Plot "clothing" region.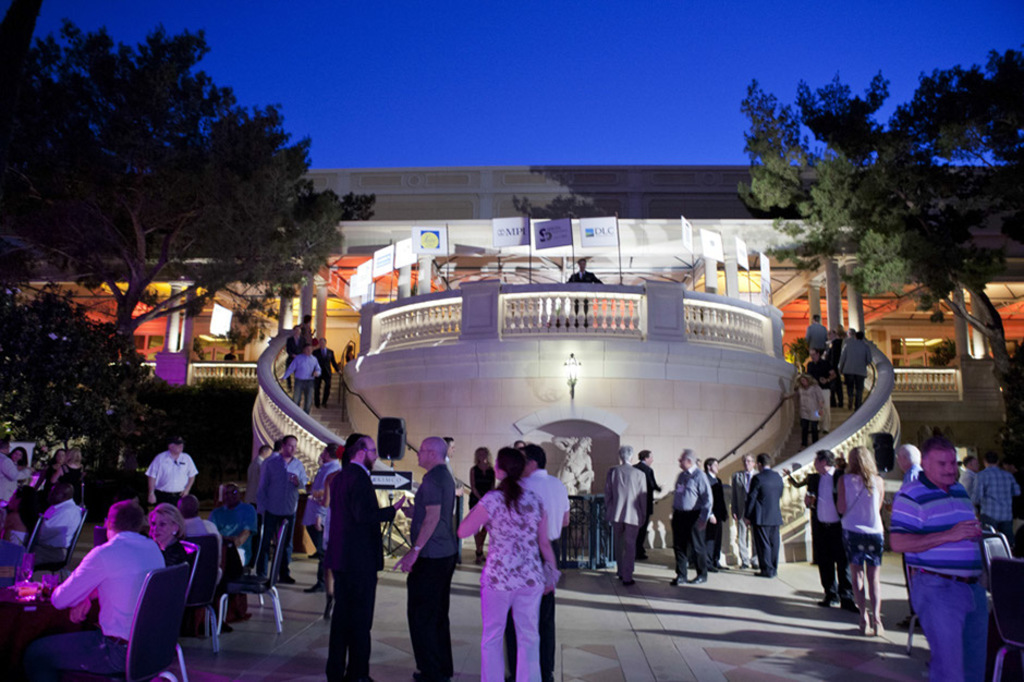
Plotted at {"left": 806, "top": 357, "right": 834, "bottom": 405}.
